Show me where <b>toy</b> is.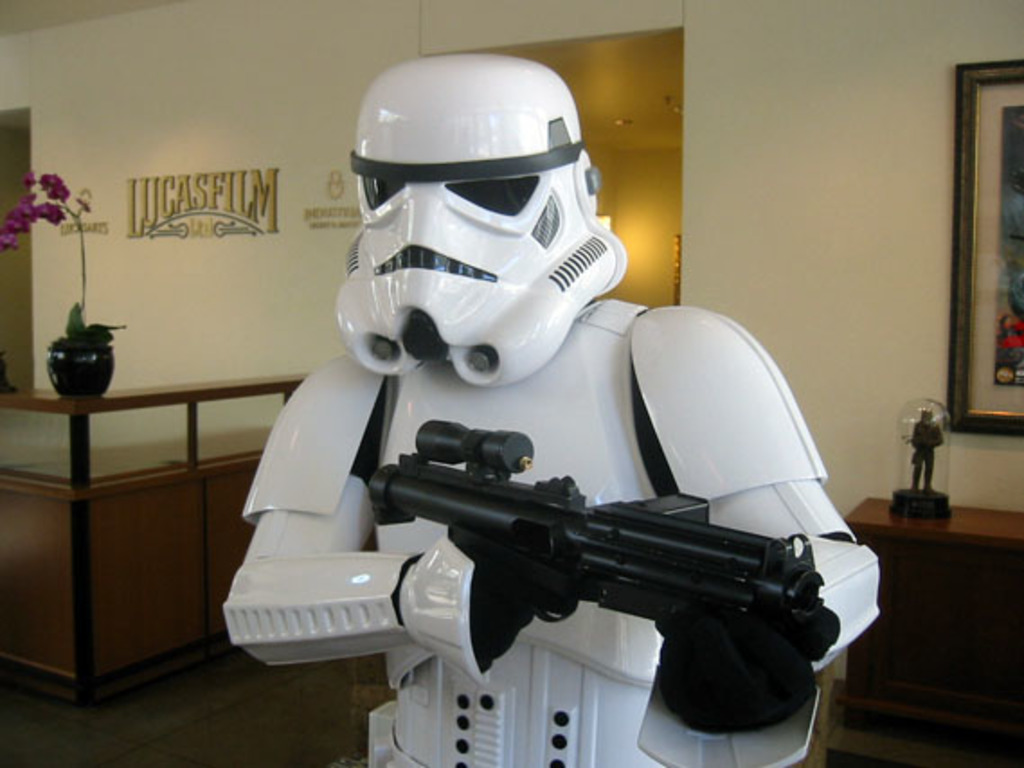
<b>toy</b> is at crop(187, 147, 903, 728).
